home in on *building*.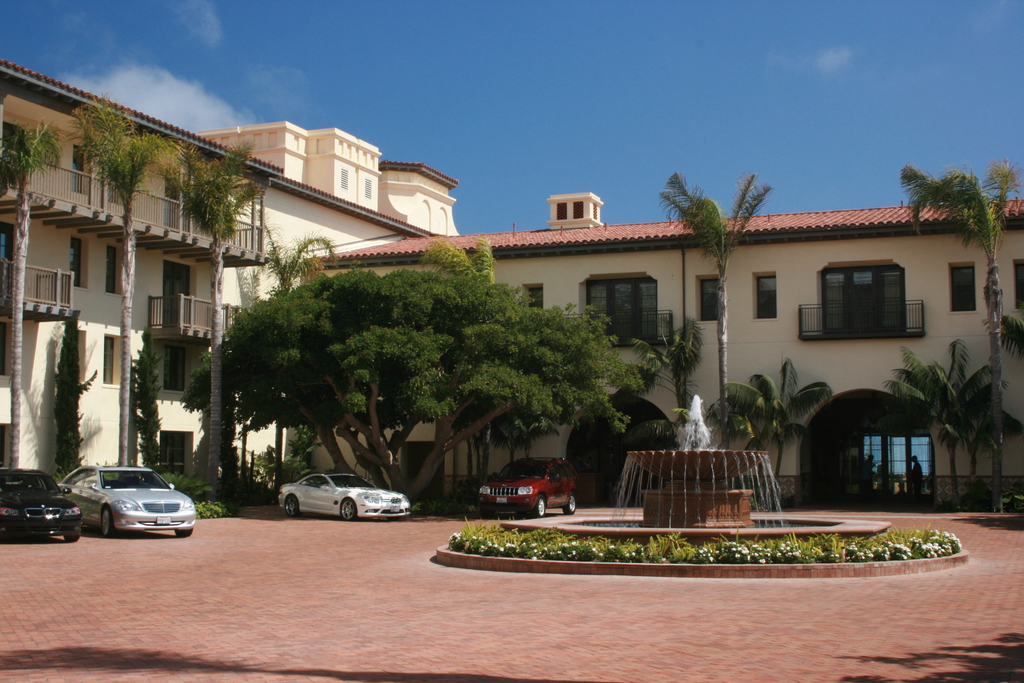
Homed in at bbox(0, 62, 435, 482).
